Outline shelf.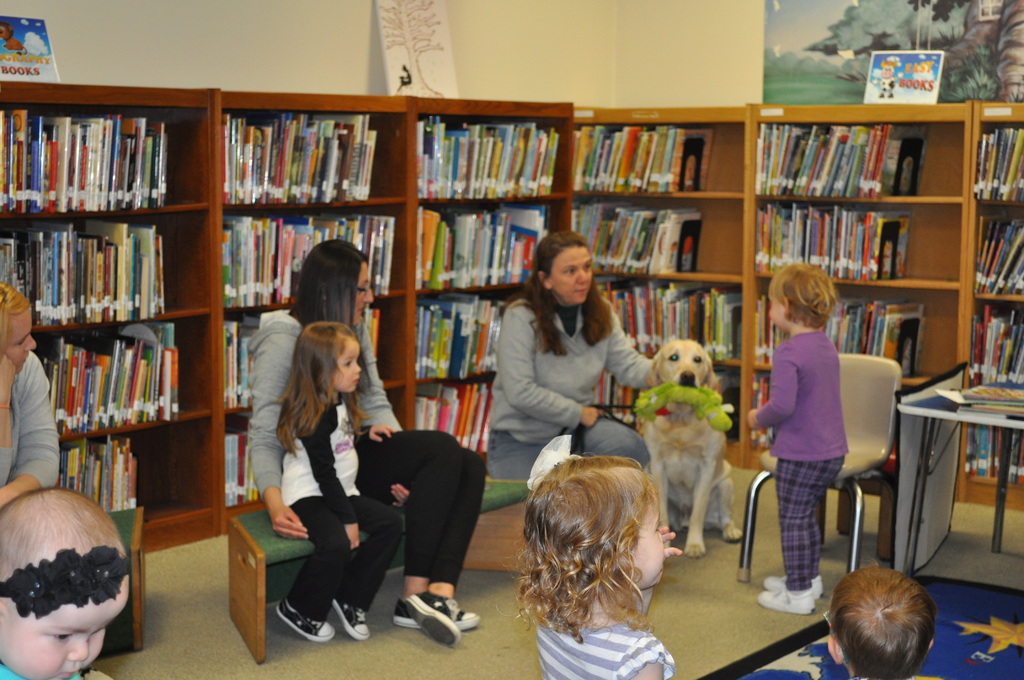
Outline: BBox(7, 79, 239, 546).
